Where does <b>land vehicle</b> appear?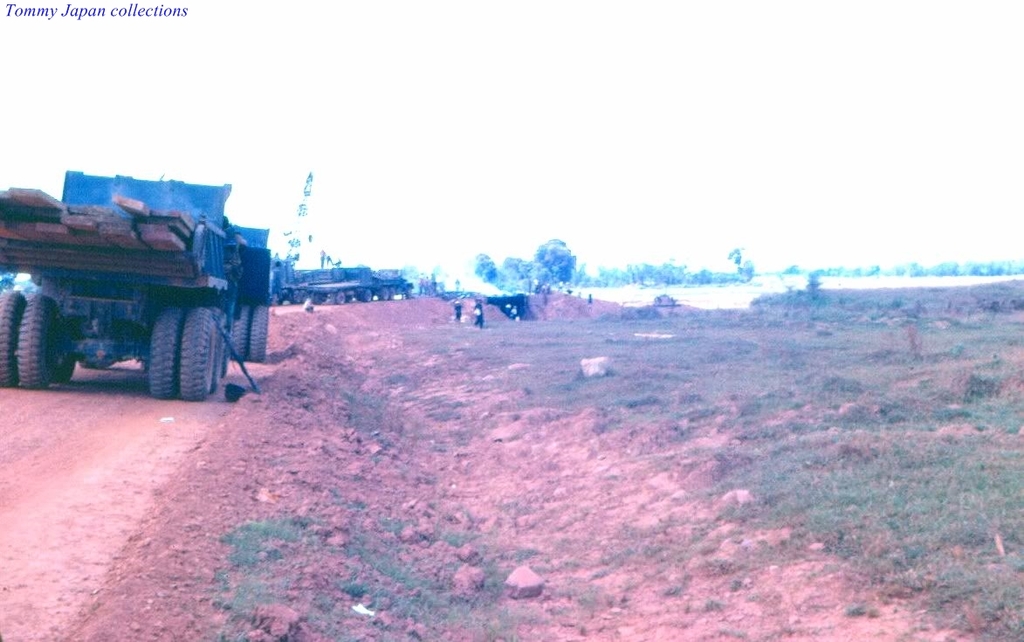
Appears at BBox(0, 173, 270, 392).
